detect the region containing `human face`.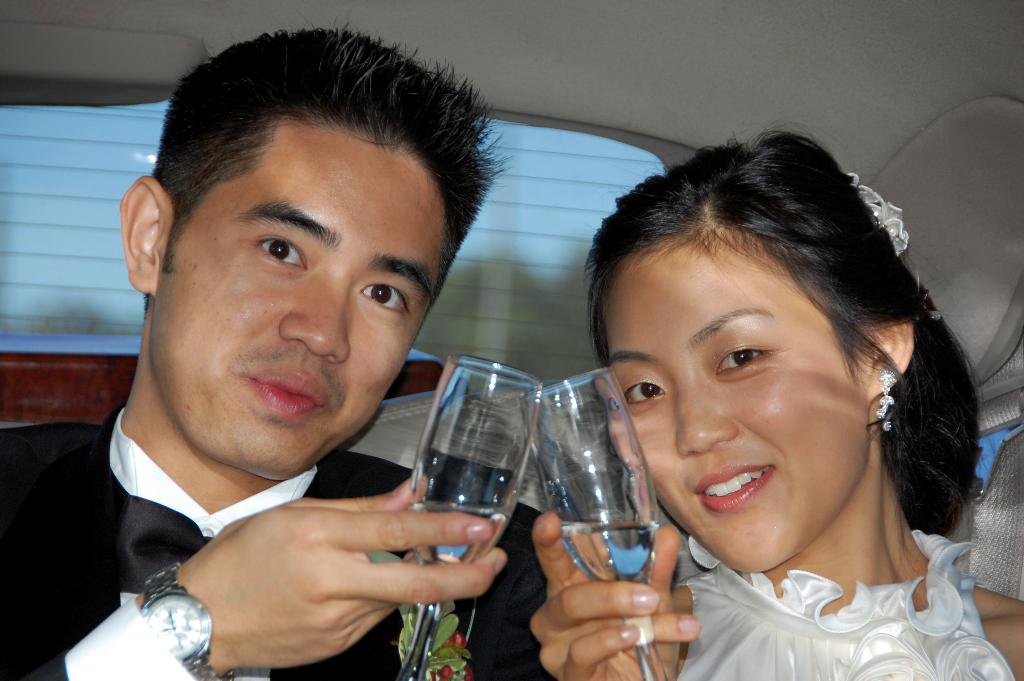
601, 242, 867, 567.
